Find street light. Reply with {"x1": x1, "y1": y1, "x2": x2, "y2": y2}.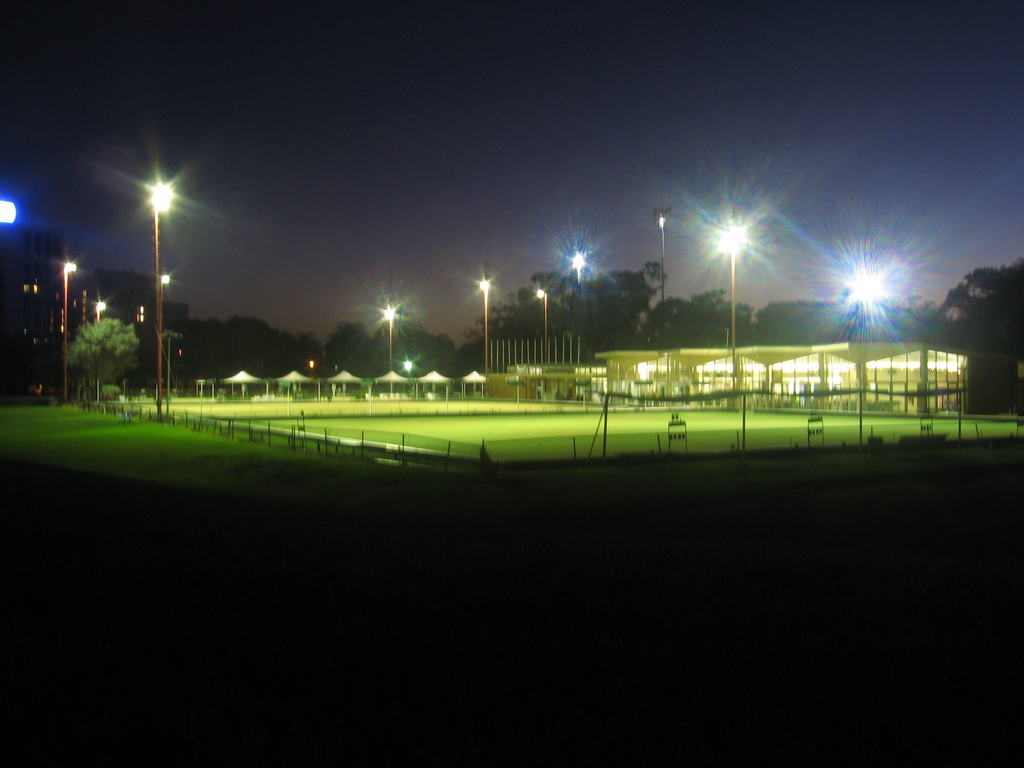
{"x1": 717, "y1": 228, "x2": 755, "y2": 396}.
